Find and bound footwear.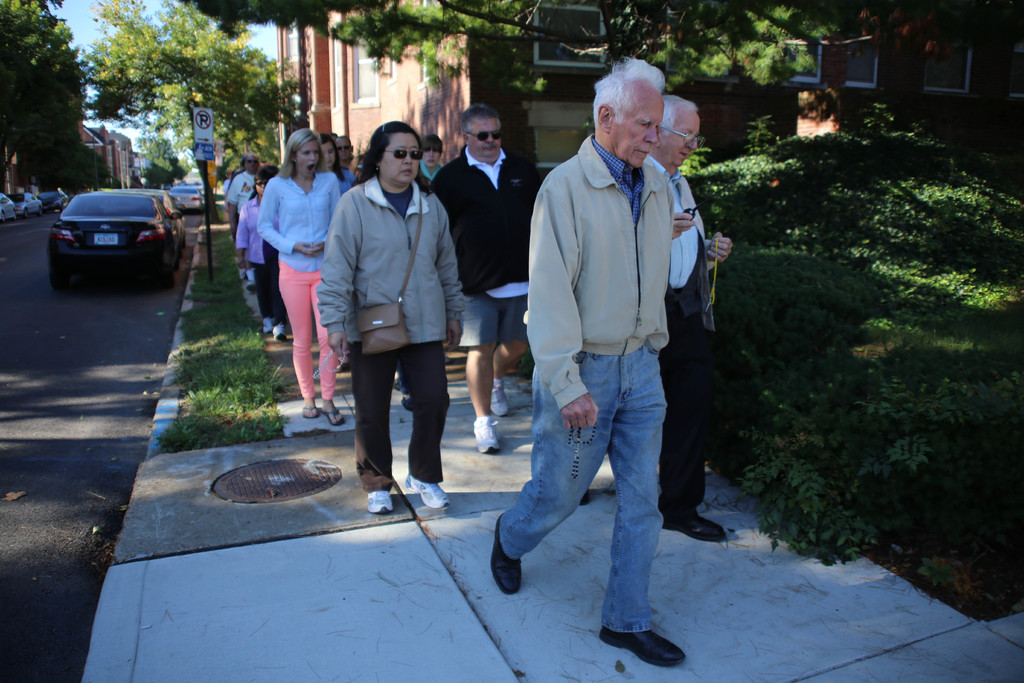
Bound: region(273, 321, 289, 338).
